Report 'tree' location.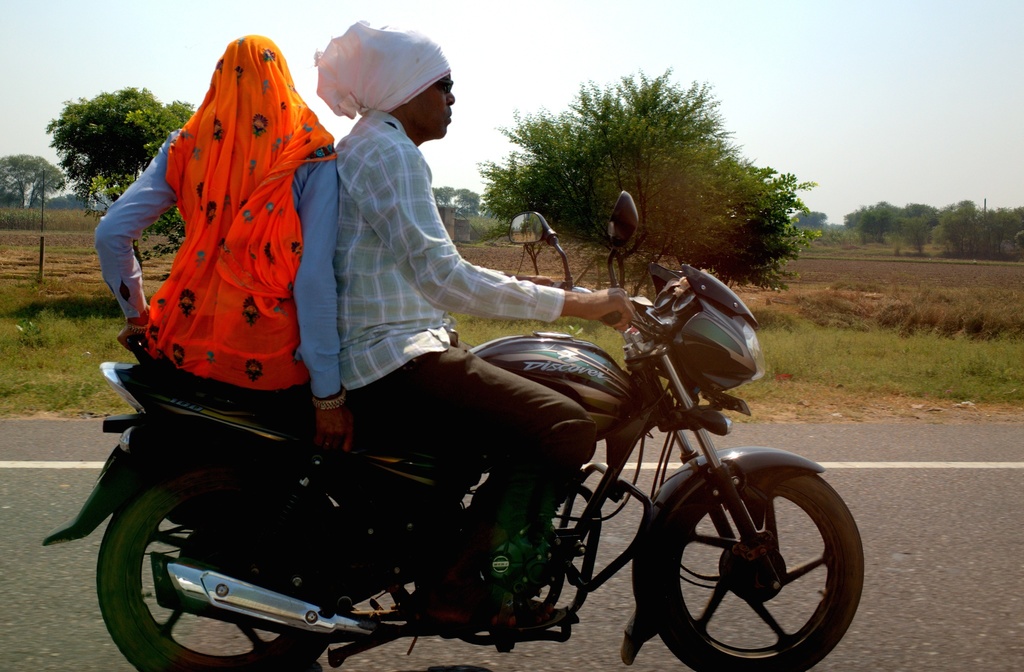
Report: box=[0, 193, 24, 205].
